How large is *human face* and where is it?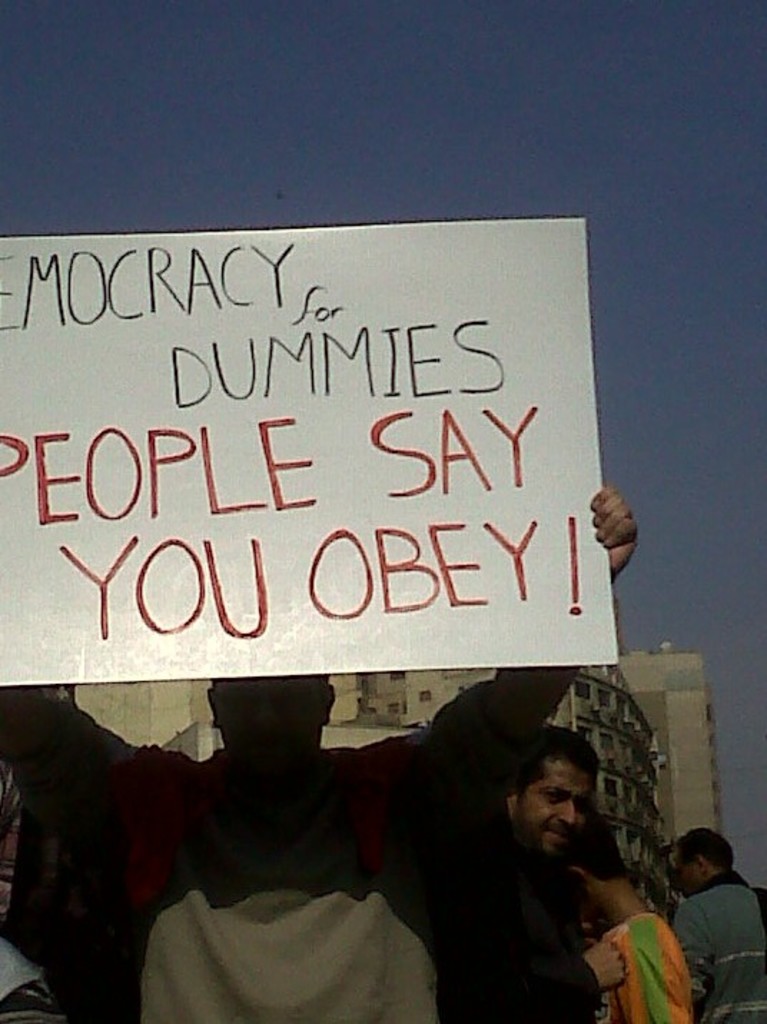
Bounding box: x1=665, y1=842, x2=697, y2=895.
